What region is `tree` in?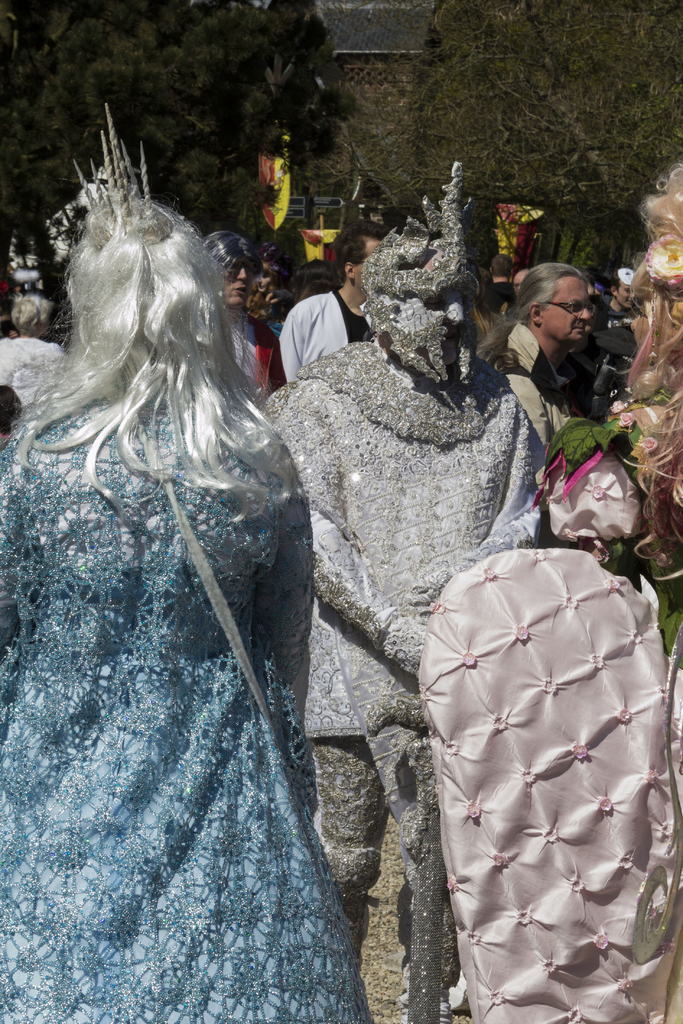
select_region(0, 0, 350, 326).
